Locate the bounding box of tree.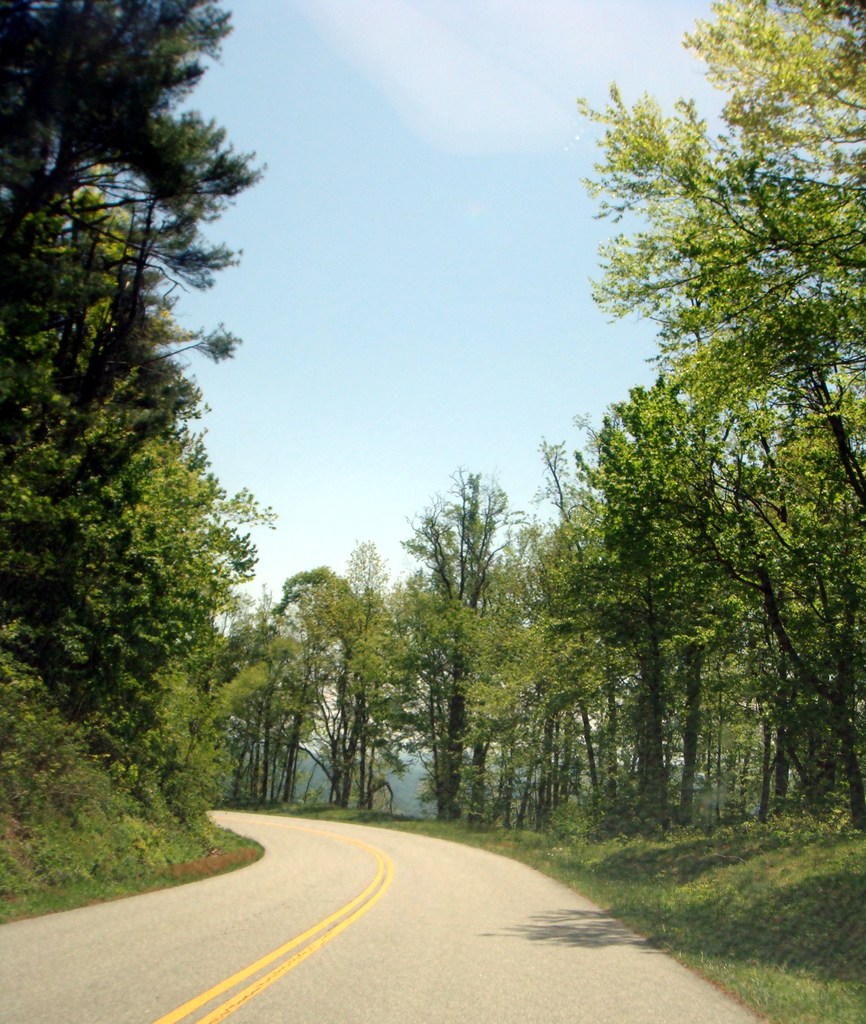
Bounding box: <bbox>392, 483, 516, 833</bbox>.
